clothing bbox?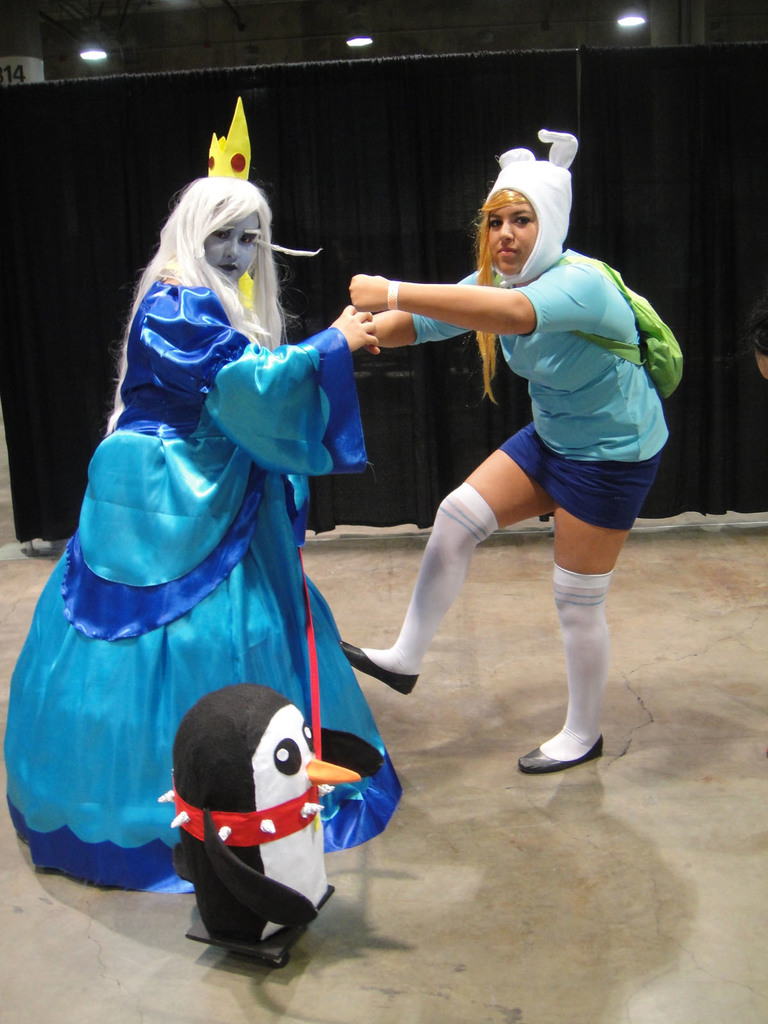
[x1=52, y1=263, x2=385, y2=924]
